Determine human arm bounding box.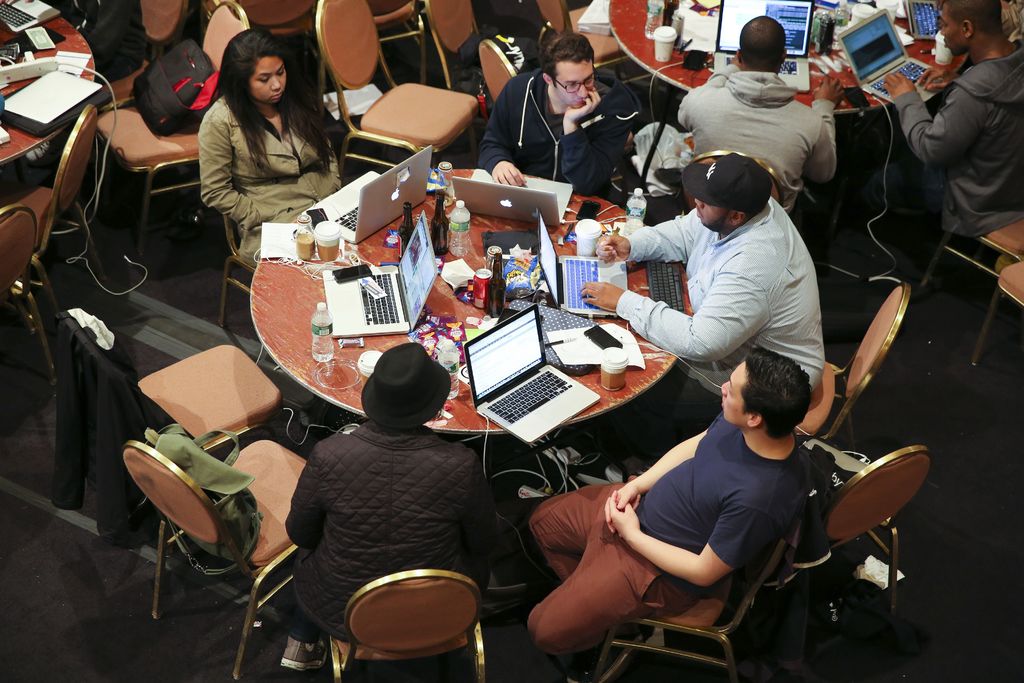
Determined: 675, 56, 742, 131.
